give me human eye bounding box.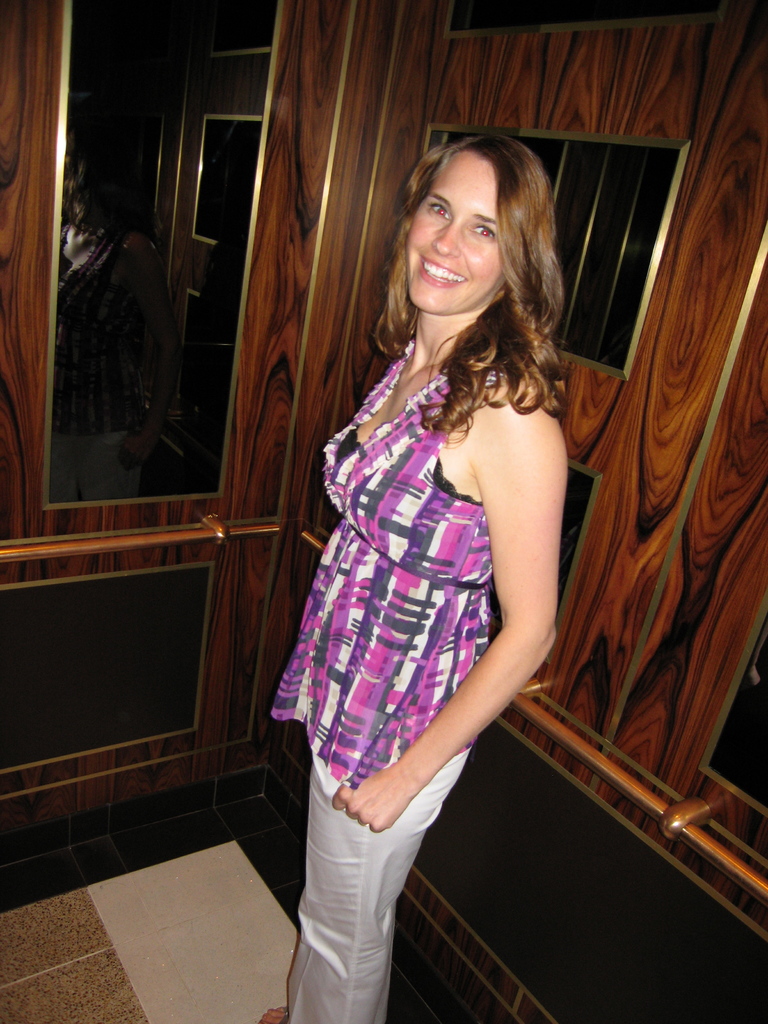
419, 201, 456, 224.
